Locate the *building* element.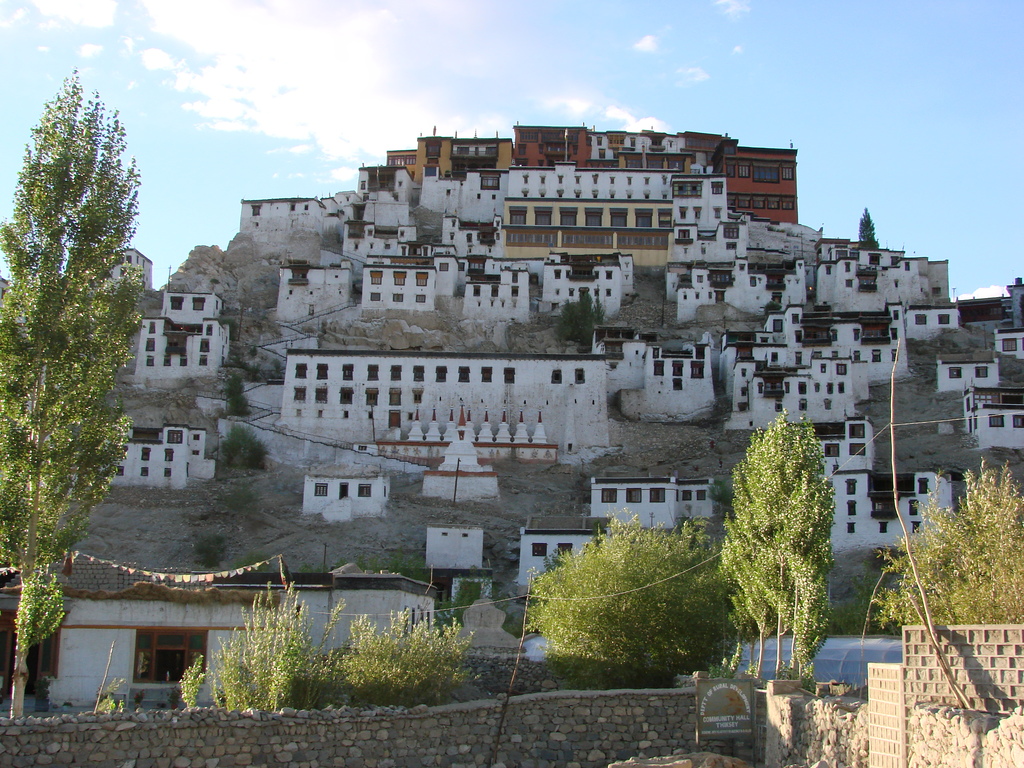
Element bbox: locate(102, 245, 156, 291).
